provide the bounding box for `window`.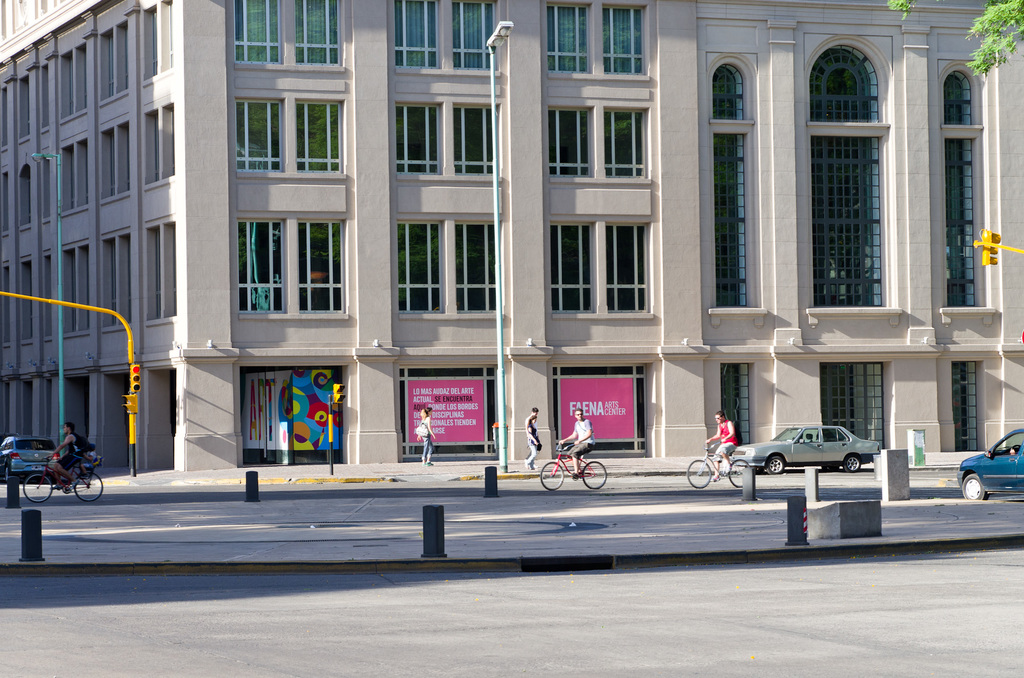
detection(953, 361, 987, 454).
